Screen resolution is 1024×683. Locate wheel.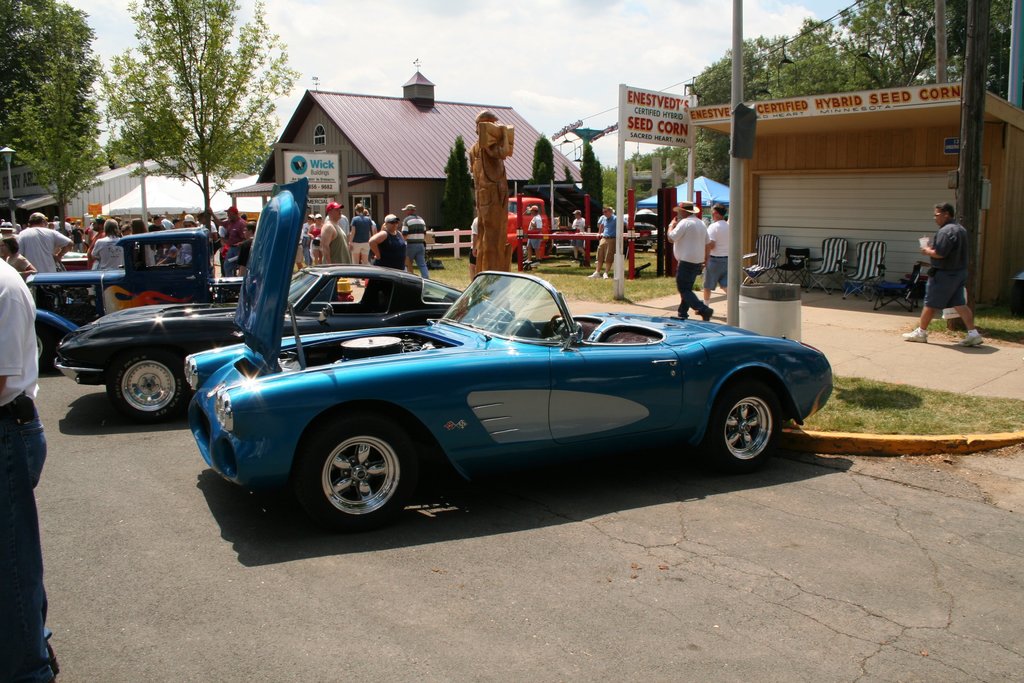
bbox=(701, 383, 781, 473).
